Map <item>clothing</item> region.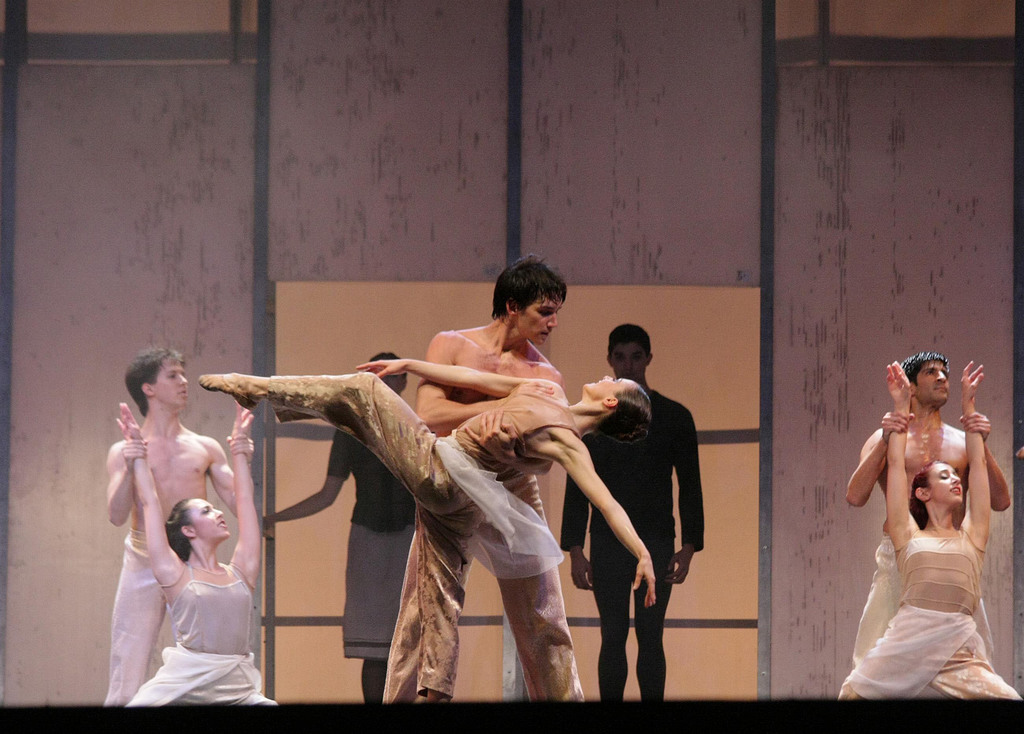
Mapped to <bbox>846, 531, 1002, 658</bbox>.
